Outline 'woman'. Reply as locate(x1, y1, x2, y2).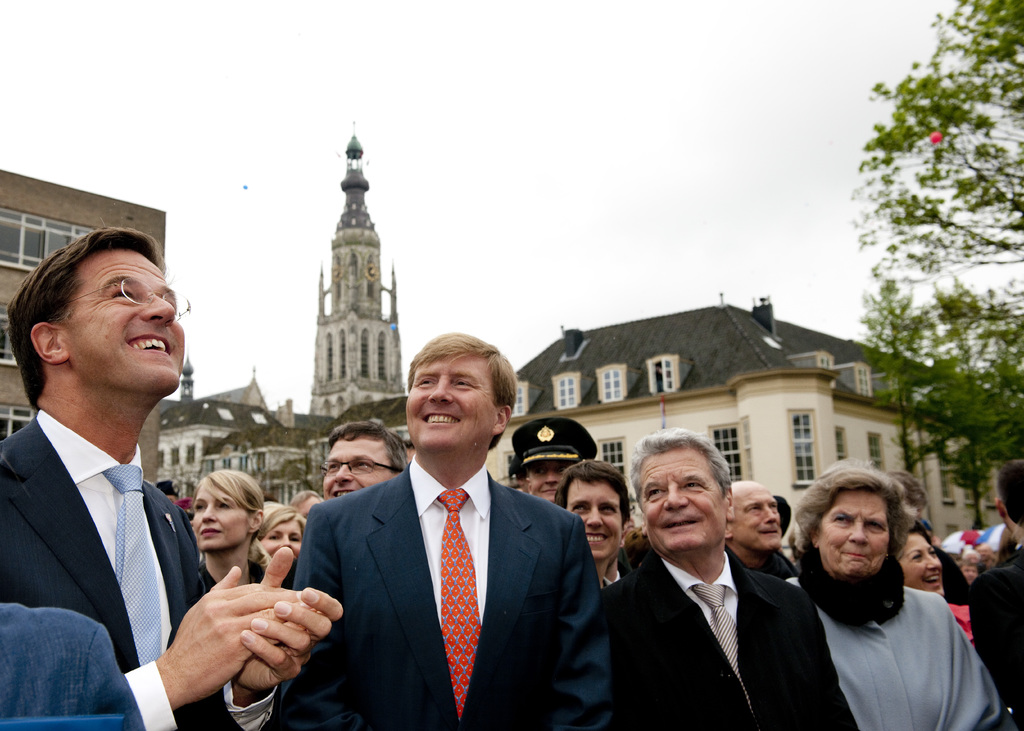
locate(906, 517, 945, 599).
